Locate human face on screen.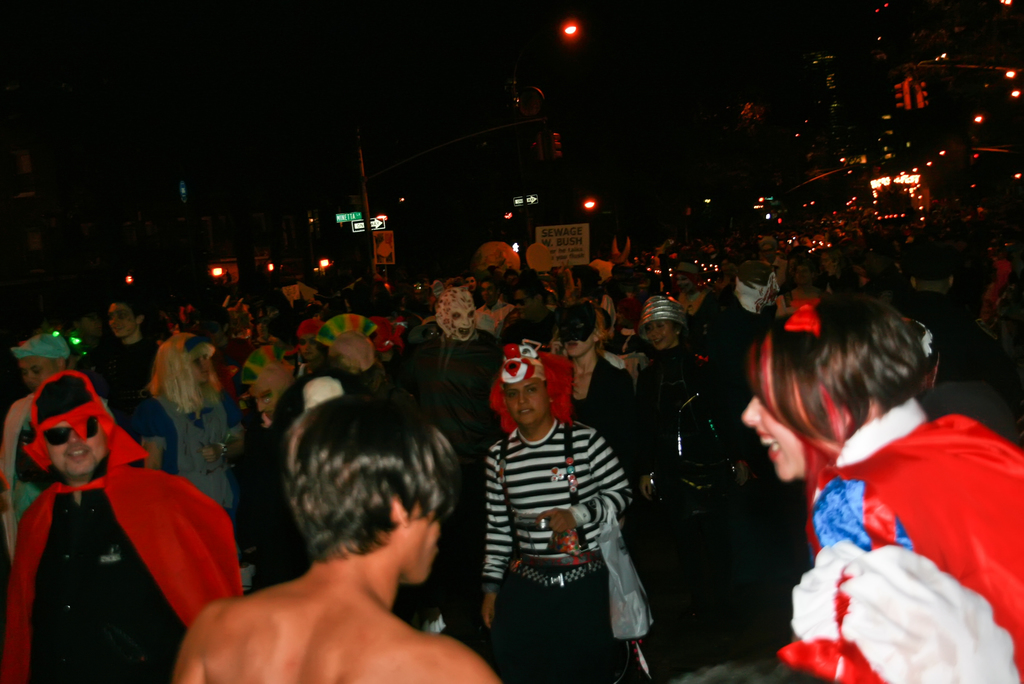
On screen at 244/385/276/425.
